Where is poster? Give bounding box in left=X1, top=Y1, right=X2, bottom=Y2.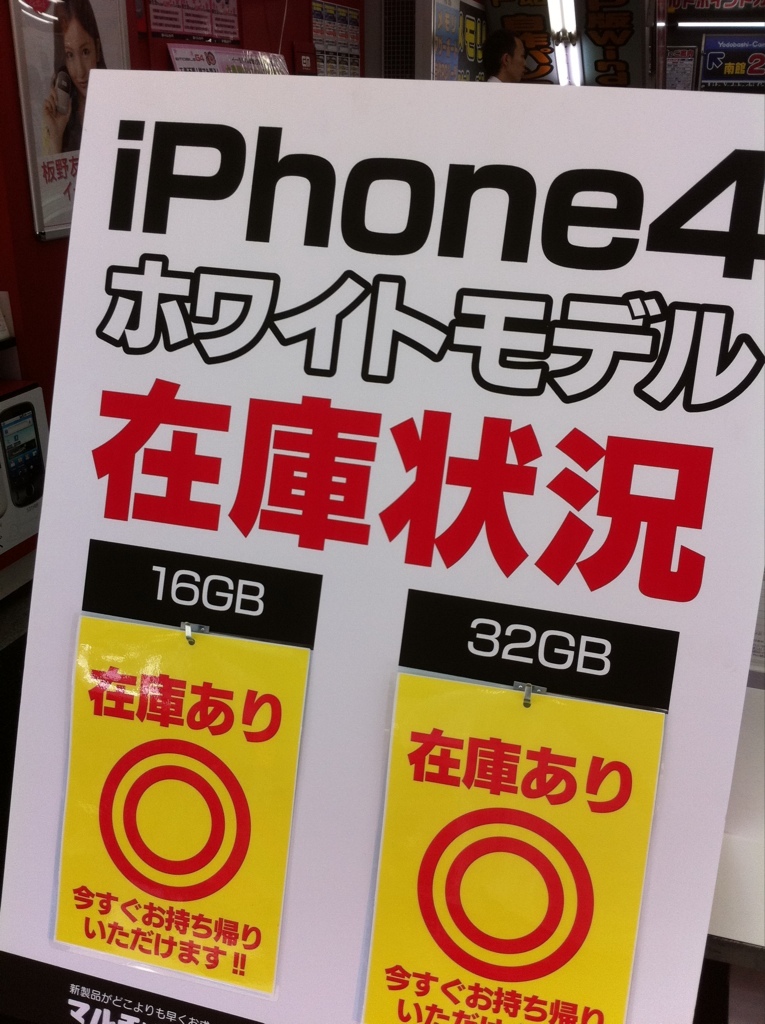
left=0, top=67, right=764, bottom=1023.
